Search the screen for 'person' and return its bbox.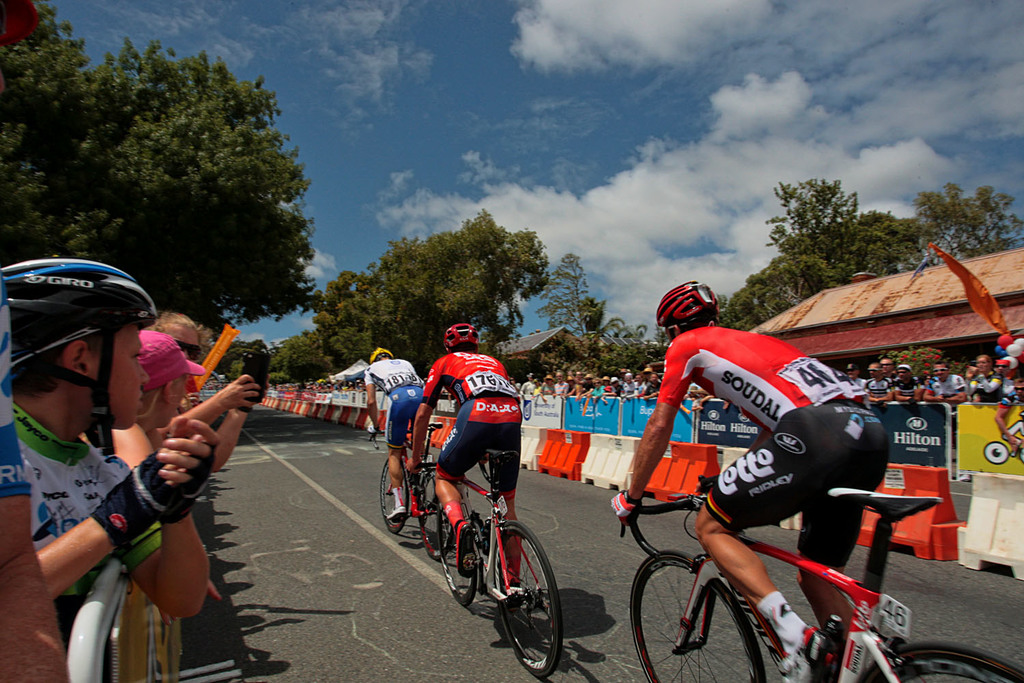
Found: [x1=408, y1=327, x2=522, y2=589].
